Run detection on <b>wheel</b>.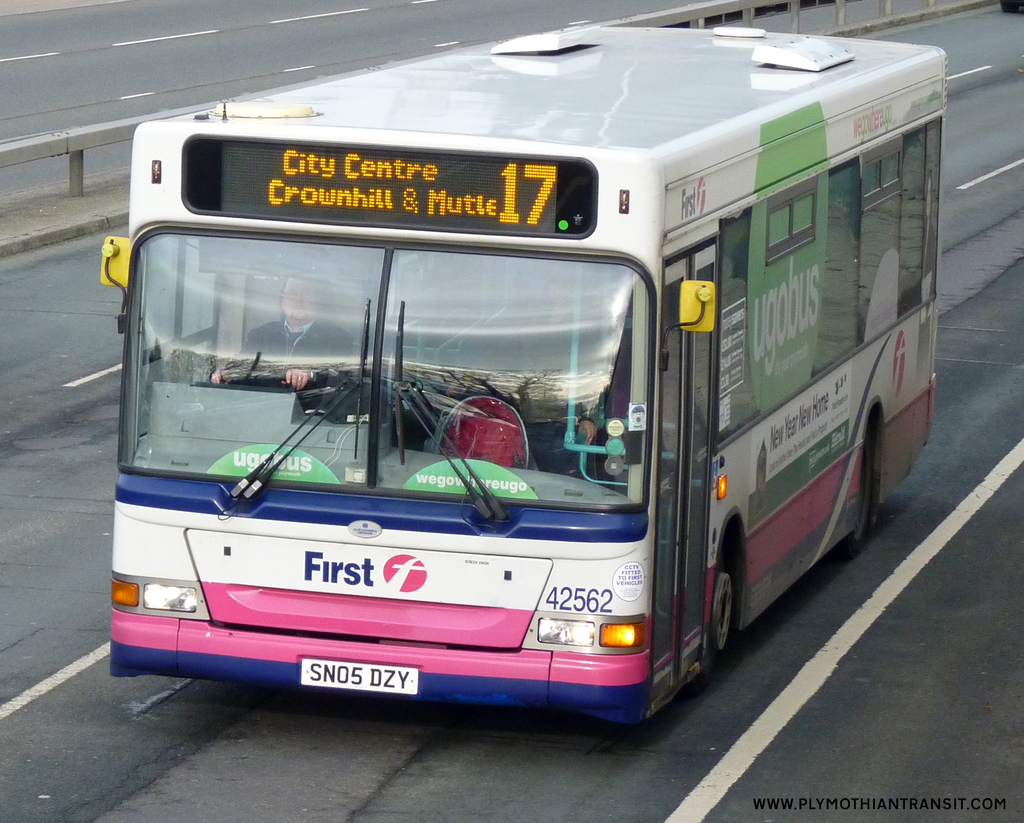
Result: crop(1001, 1, 1020, 11).
